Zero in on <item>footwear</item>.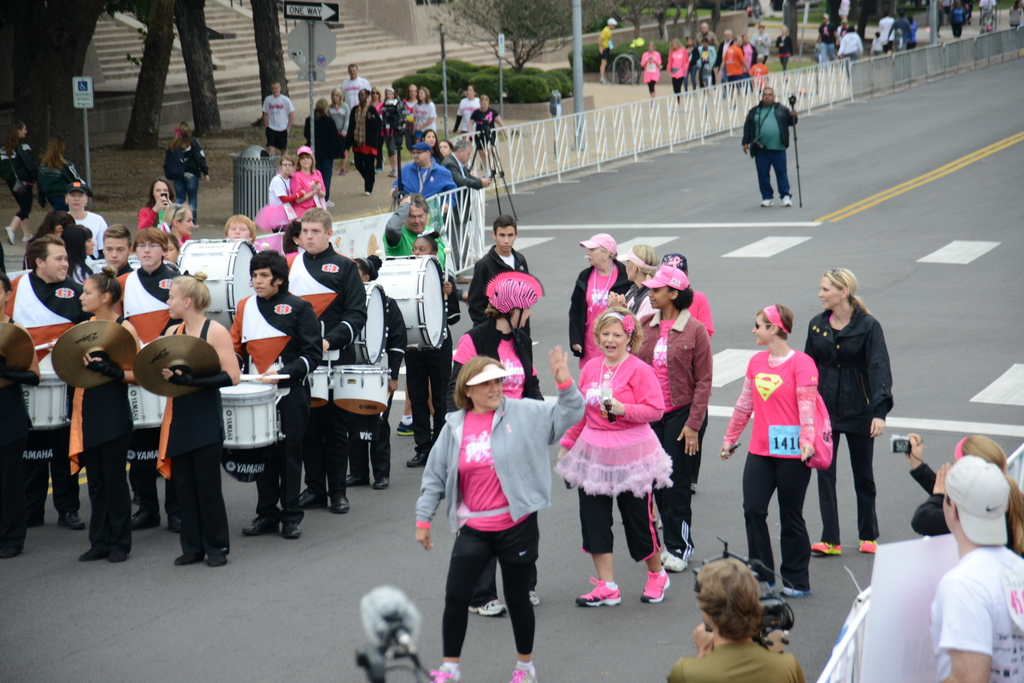
Zeroed in: {"x1": 301, "y1": 493, "x2": 328, "y2": 506}.
